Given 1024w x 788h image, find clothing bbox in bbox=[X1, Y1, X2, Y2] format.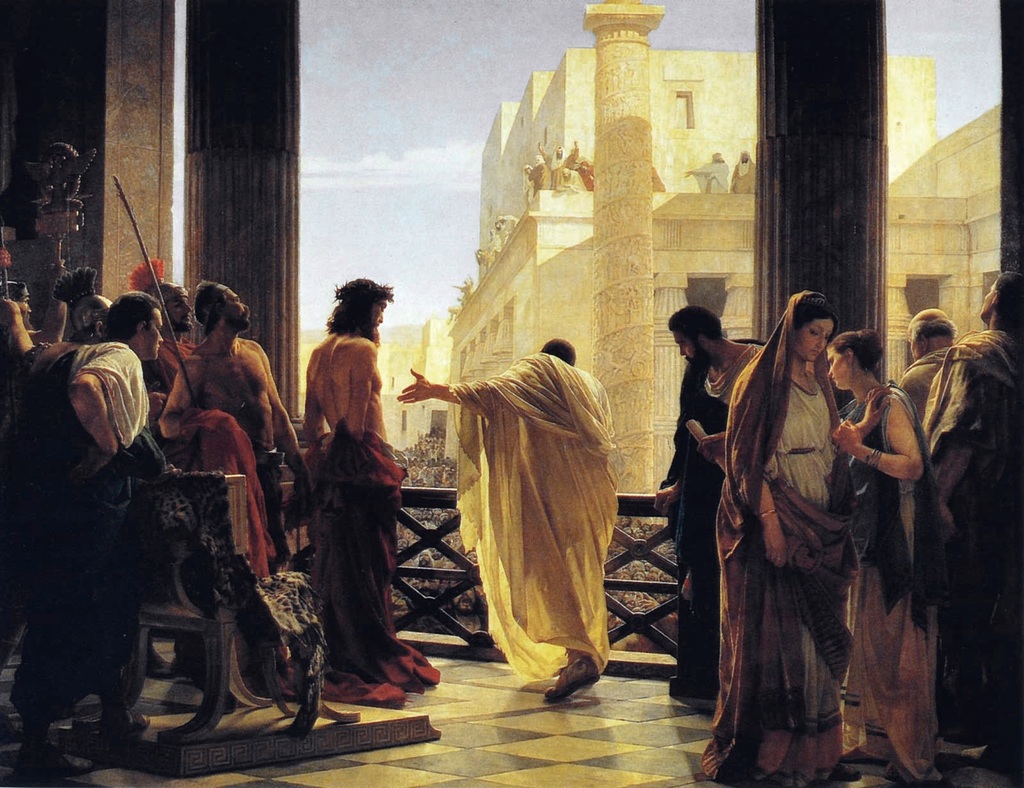
bbox=[453, 345, 617, 699].
